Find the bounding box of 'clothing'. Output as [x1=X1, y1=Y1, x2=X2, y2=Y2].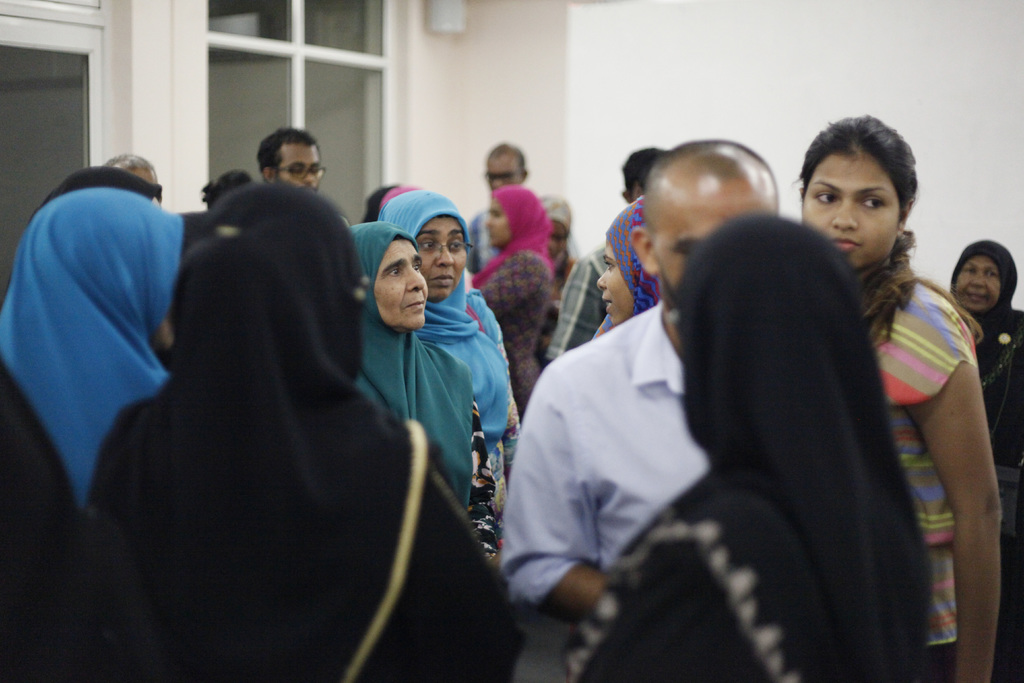
[x1=472, y1=186, x2=549, y2=411].
